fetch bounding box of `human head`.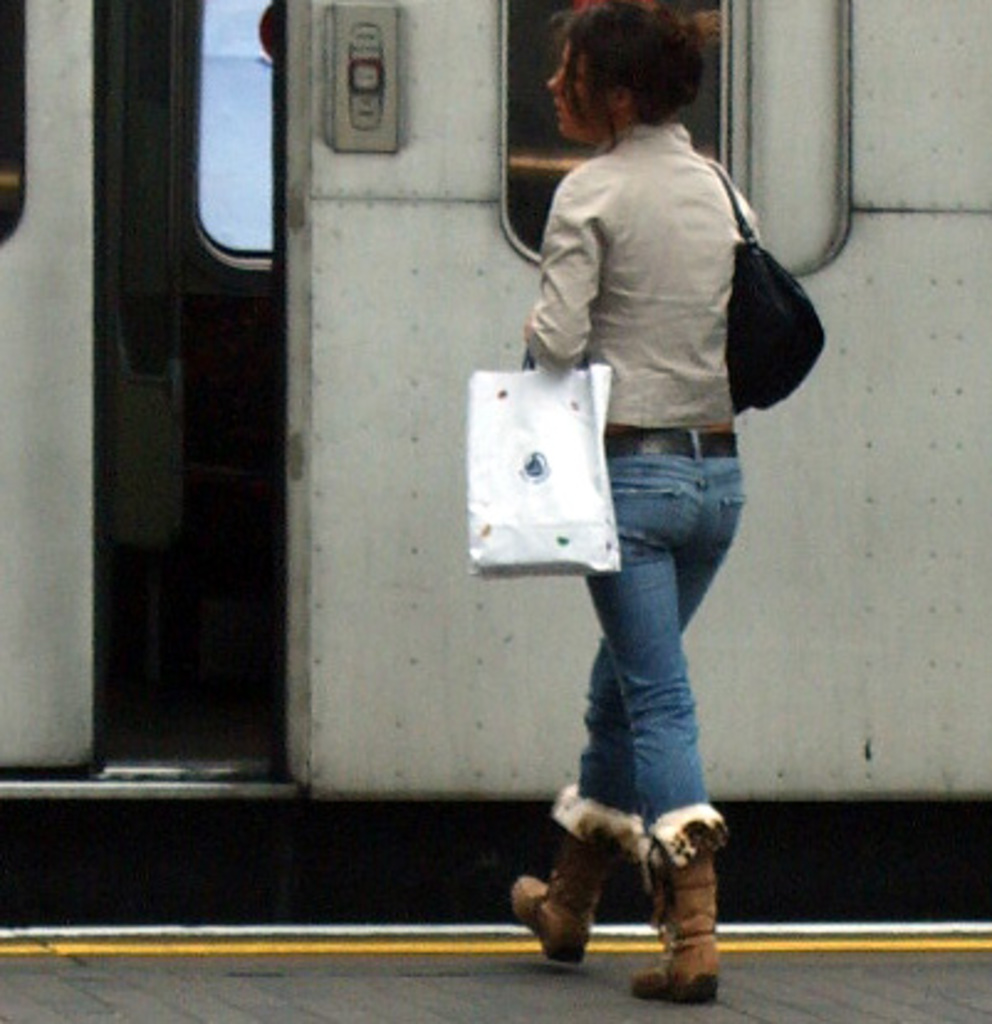
Bbox: l=534, t=7, r=732, b=148.
